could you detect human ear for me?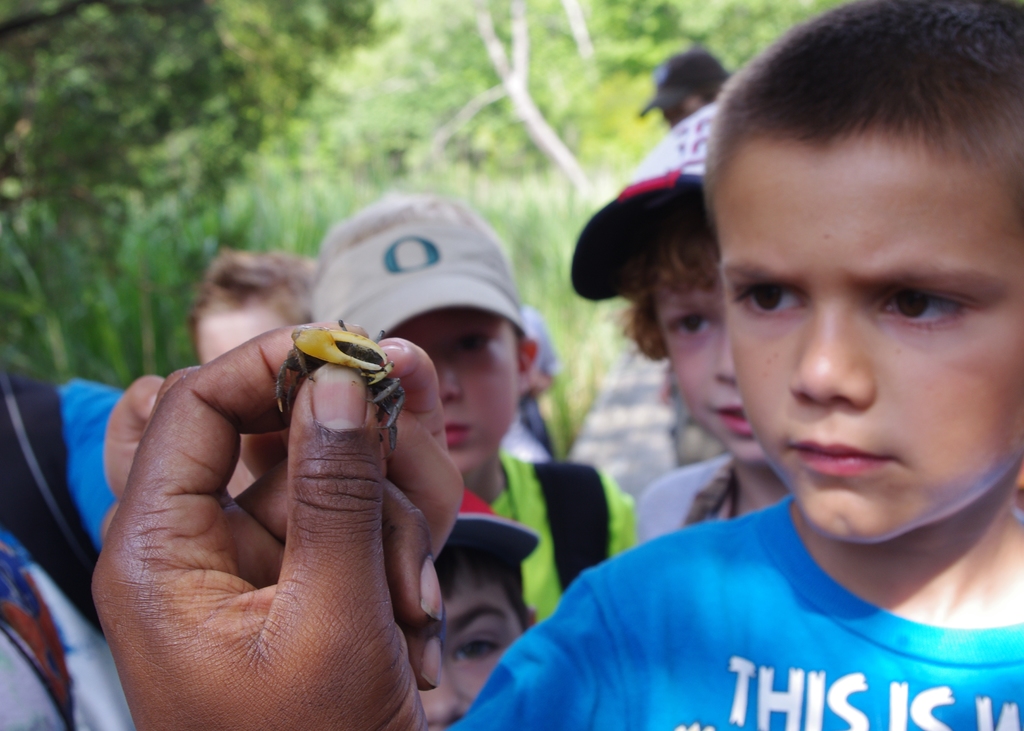
Detection result: {"left": 527, "top": 607, "right": 538, "bottom": 633}.
